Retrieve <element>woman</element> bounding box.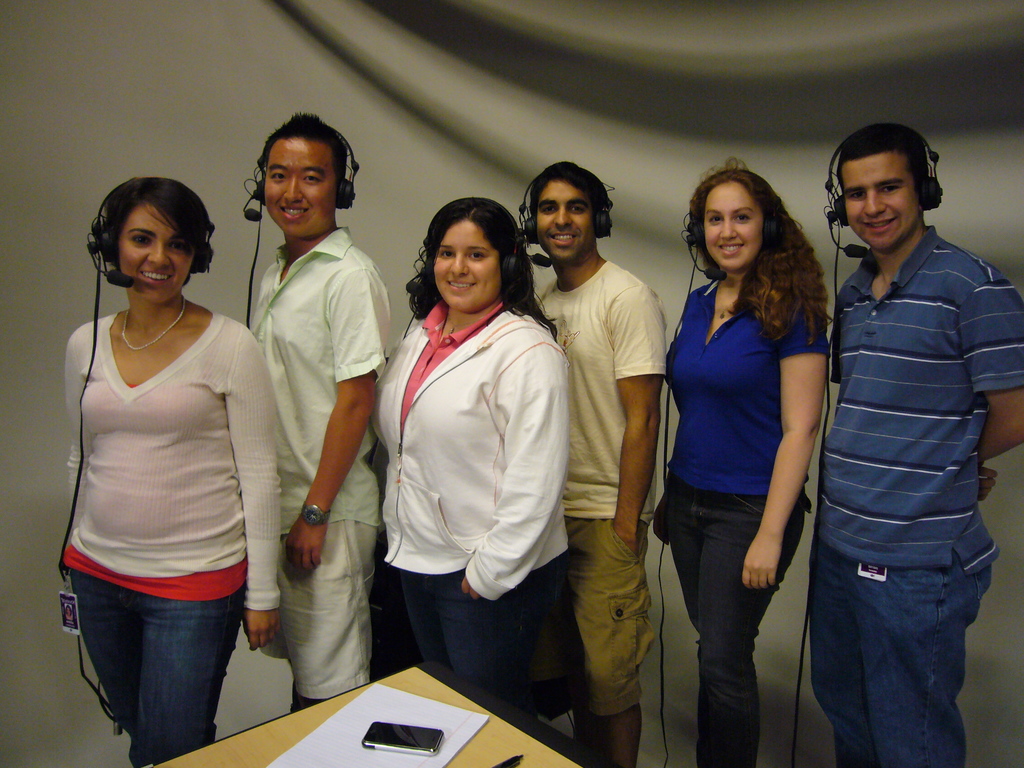
Bounding box: bbox(367, 196, 591, 726).
